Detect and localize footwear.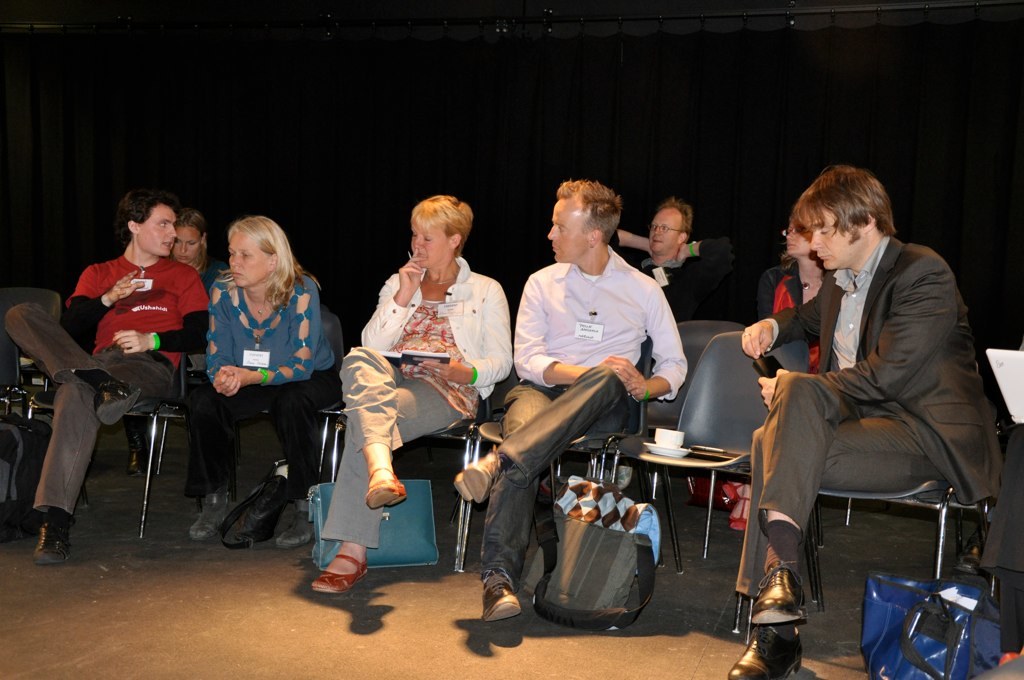
Localized at [x1=92, y1=377, x2=143, y2=425].
